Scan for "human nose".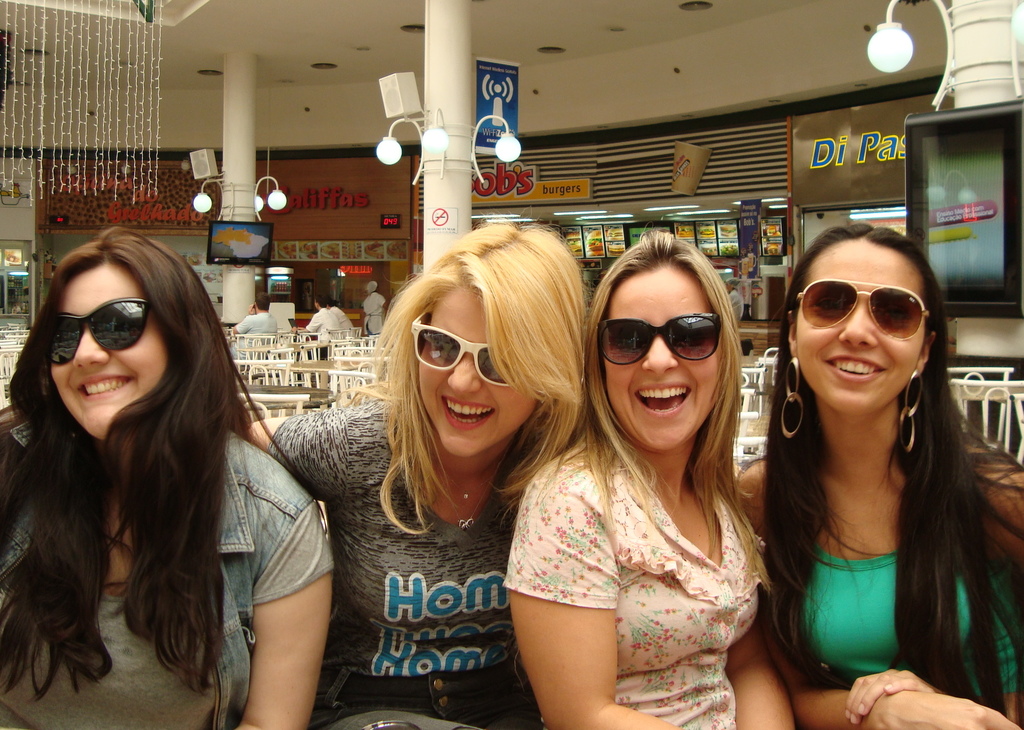
Scan result: detection(446, 354, 477, 392).
